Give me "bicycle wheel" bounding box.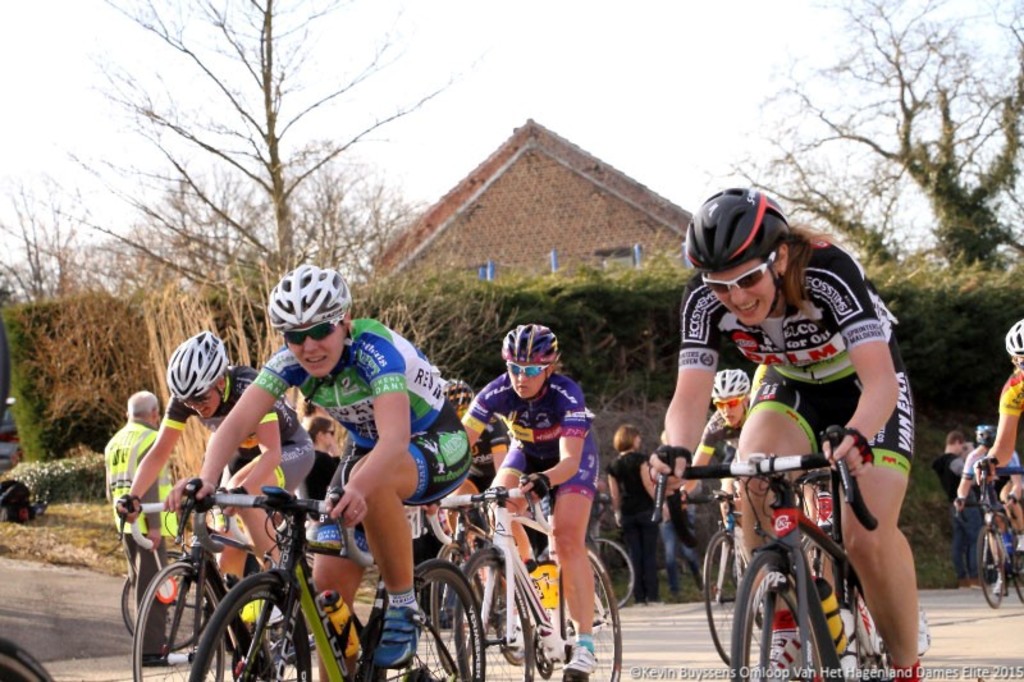
<region>978, 512, 1001, 605</region>.
